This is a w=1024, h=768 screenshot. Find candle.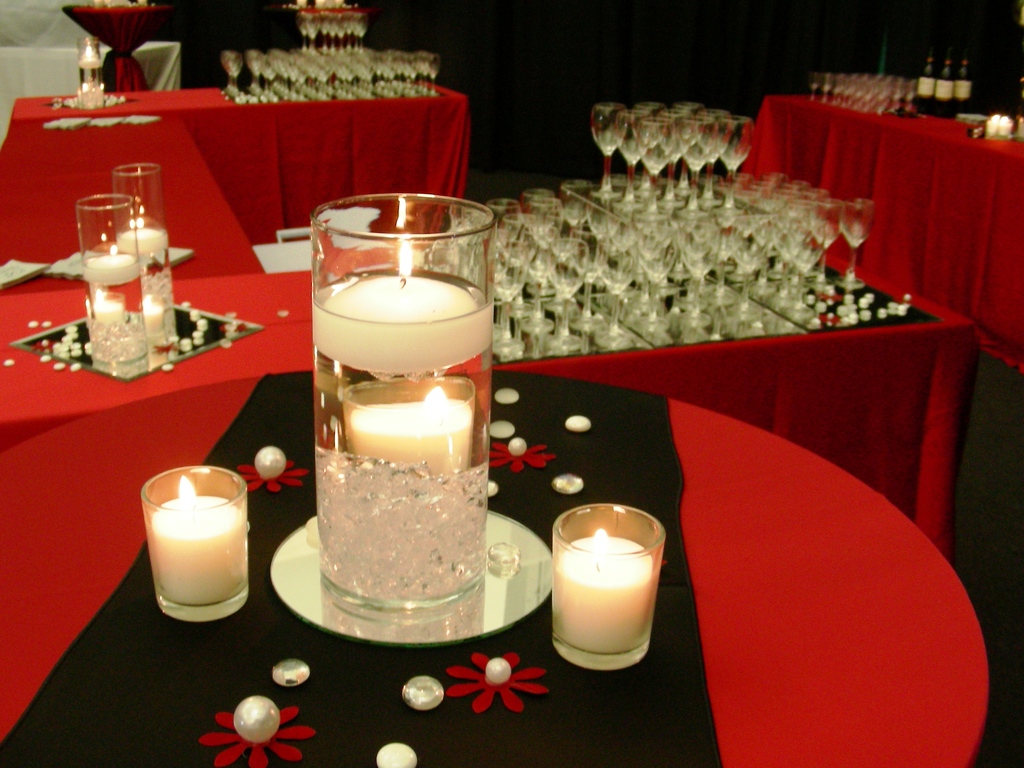
Bounding box: [left=81, top=195, right=144, bottom=365].
